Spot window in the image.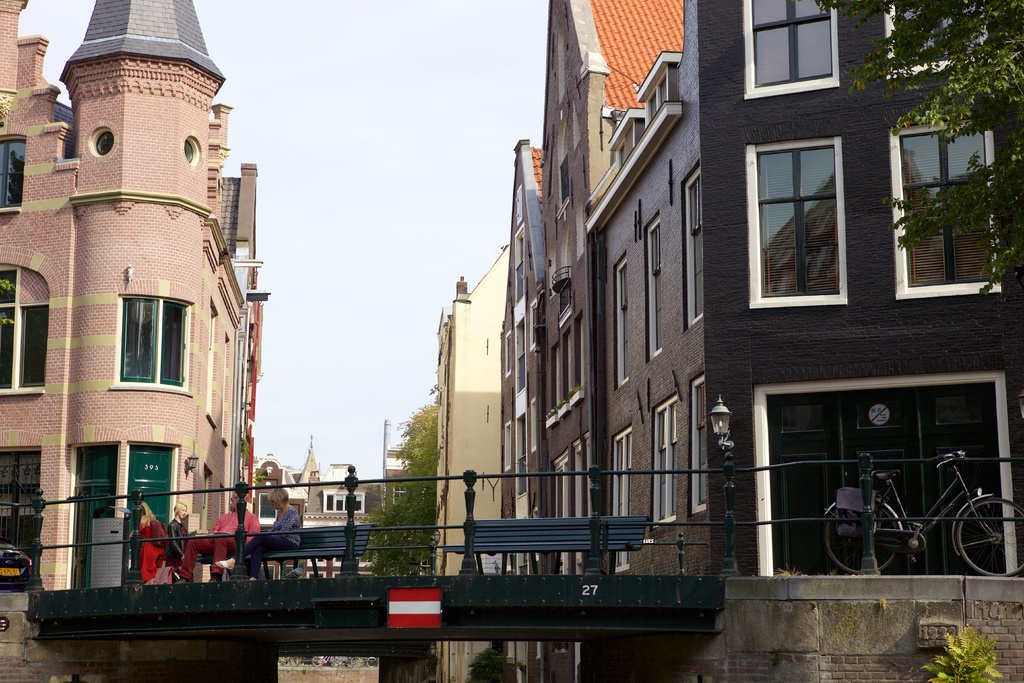
window found at bbox=[611, 260, 635, 381].
